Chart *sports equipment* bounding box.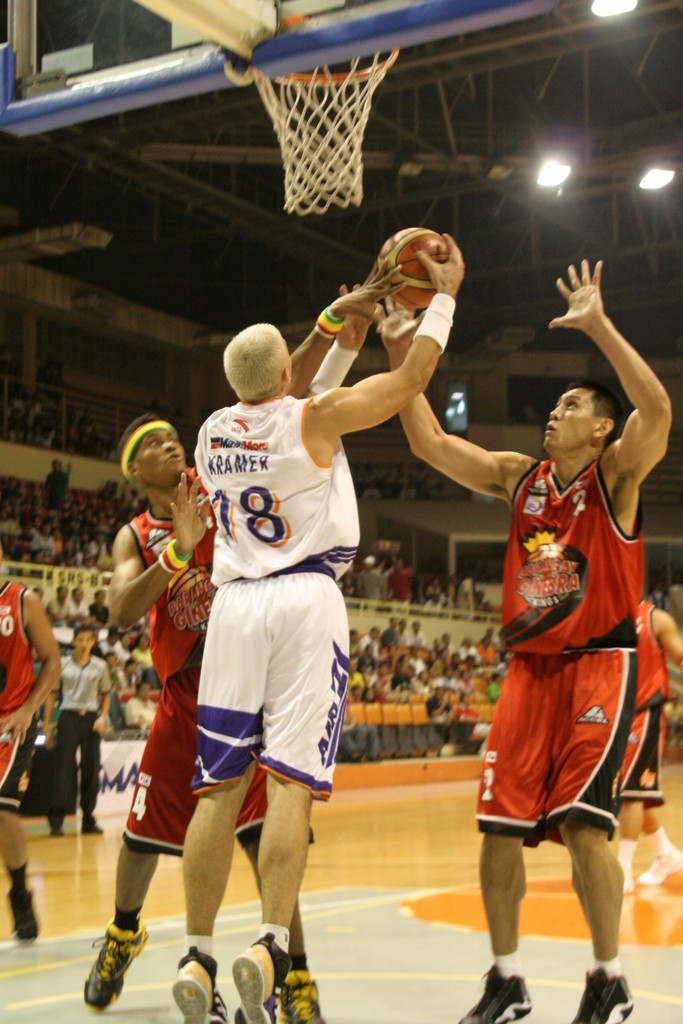
Charted: 281 963 324 1023.
